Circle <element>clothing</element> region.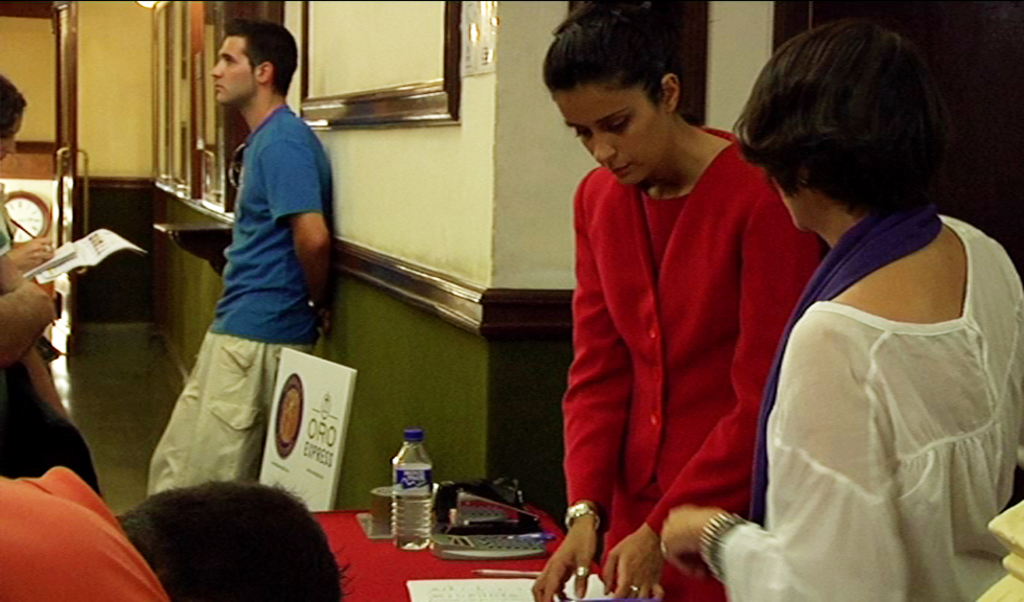
Region: crop(0, 460, 168, 601).
